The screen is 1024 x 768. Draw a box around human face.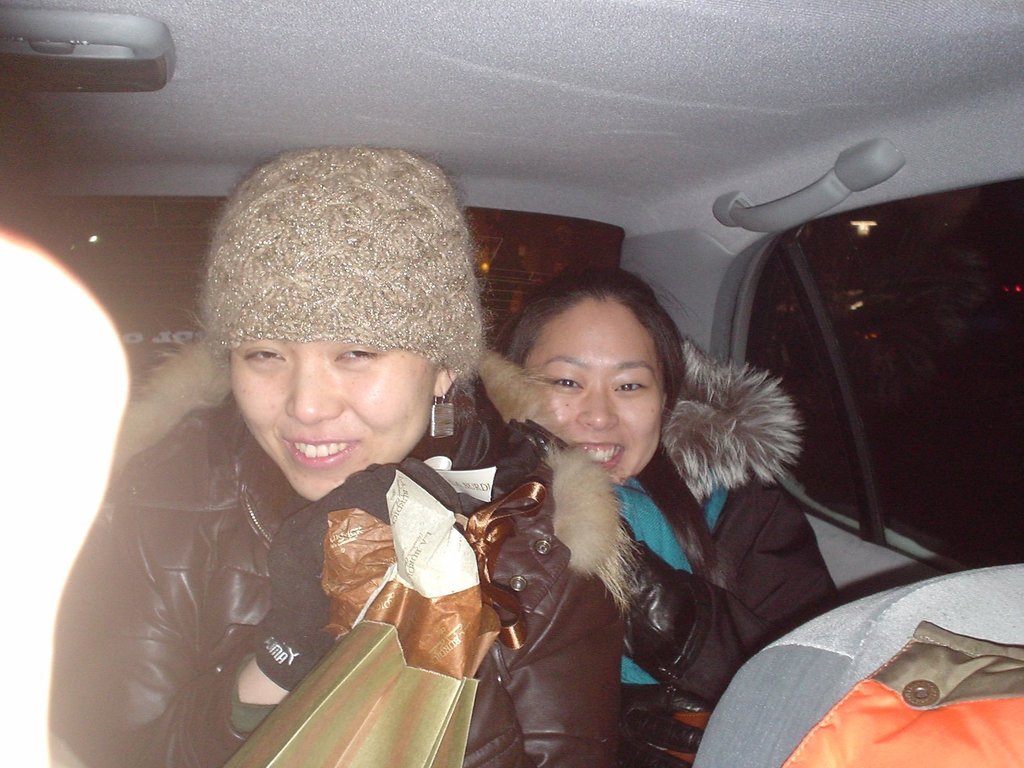
crop(231, 339, 432, 513).
